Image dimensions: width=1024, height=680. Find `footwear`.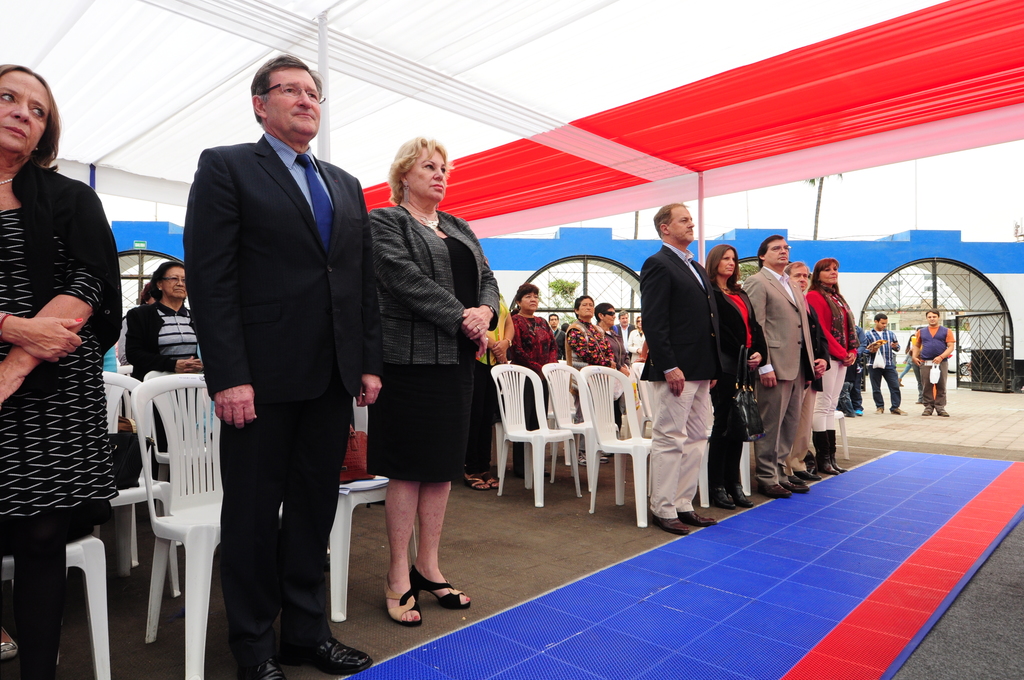
box(788, 471, 807, 489).
